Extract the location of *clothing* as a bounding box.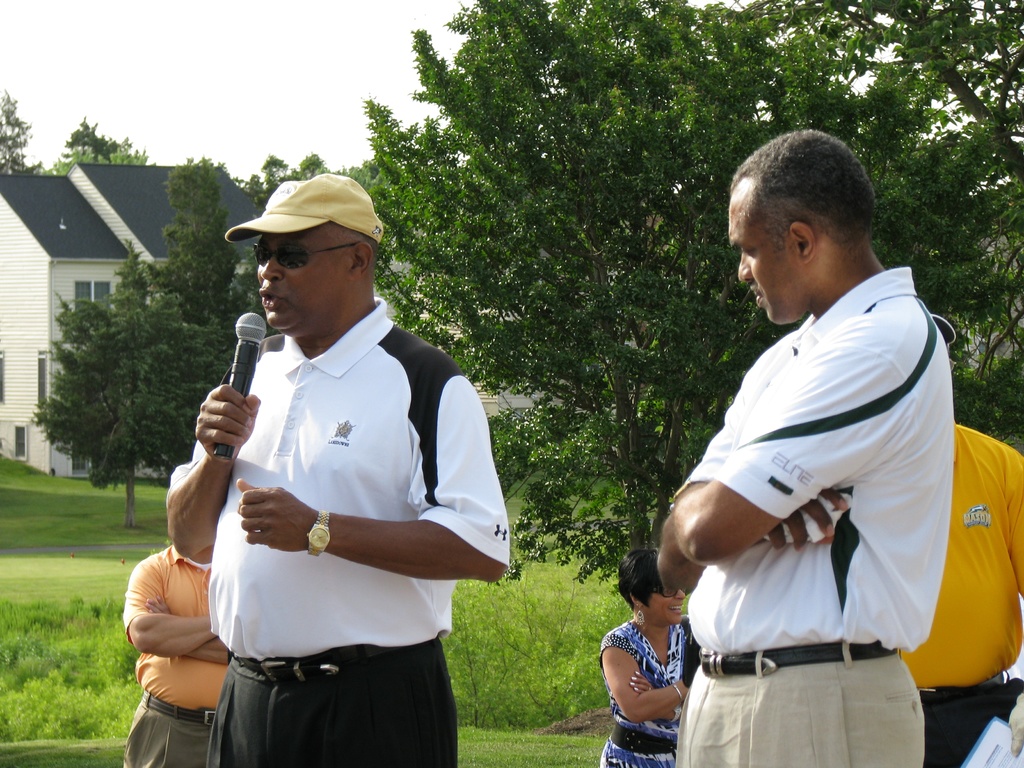
{"left": 599, "top": 616, "right": 700, "bottom": 767}.
